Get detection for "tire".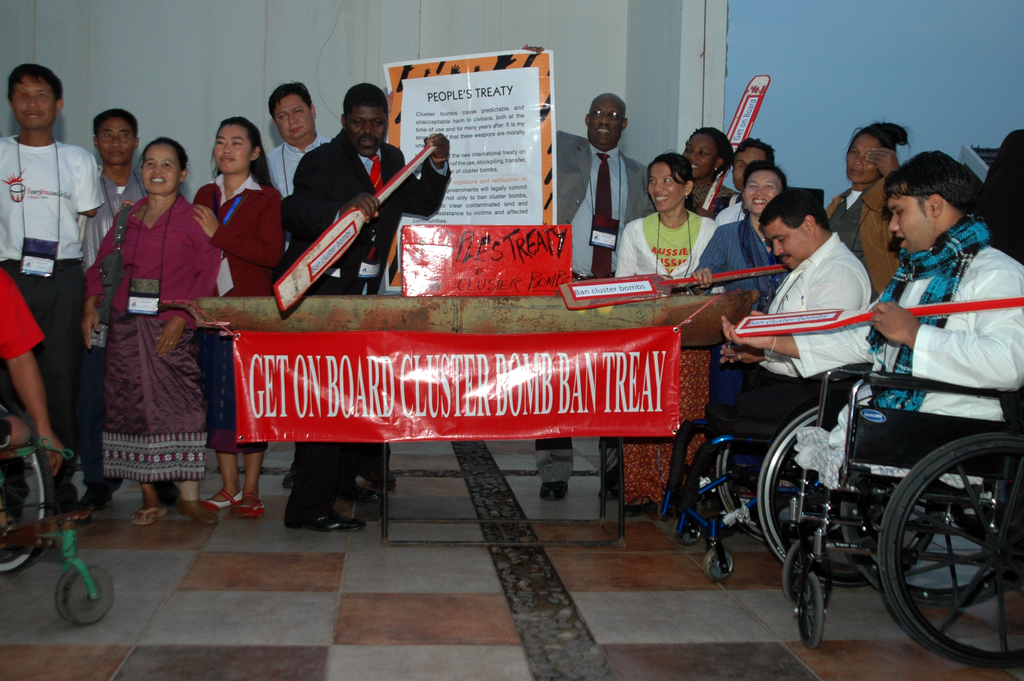
Detection: locate(705, 545, 735, 579).
